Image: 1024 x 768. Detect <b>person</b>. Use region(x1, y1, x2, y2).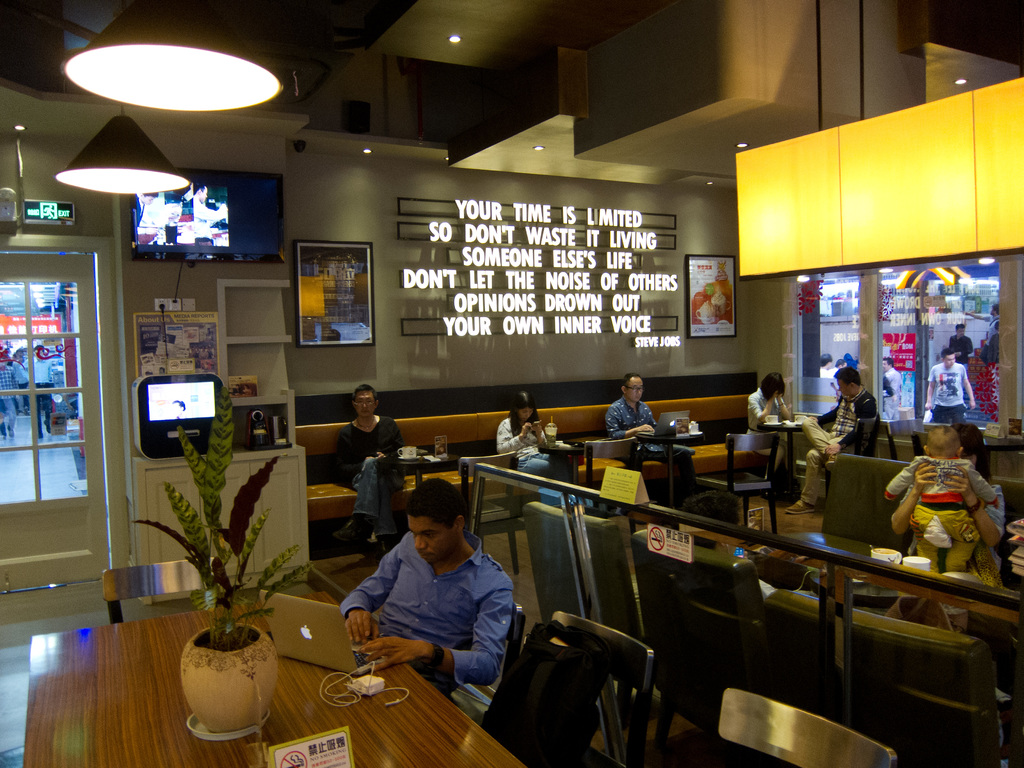
region(784, 369, 877, 519).
